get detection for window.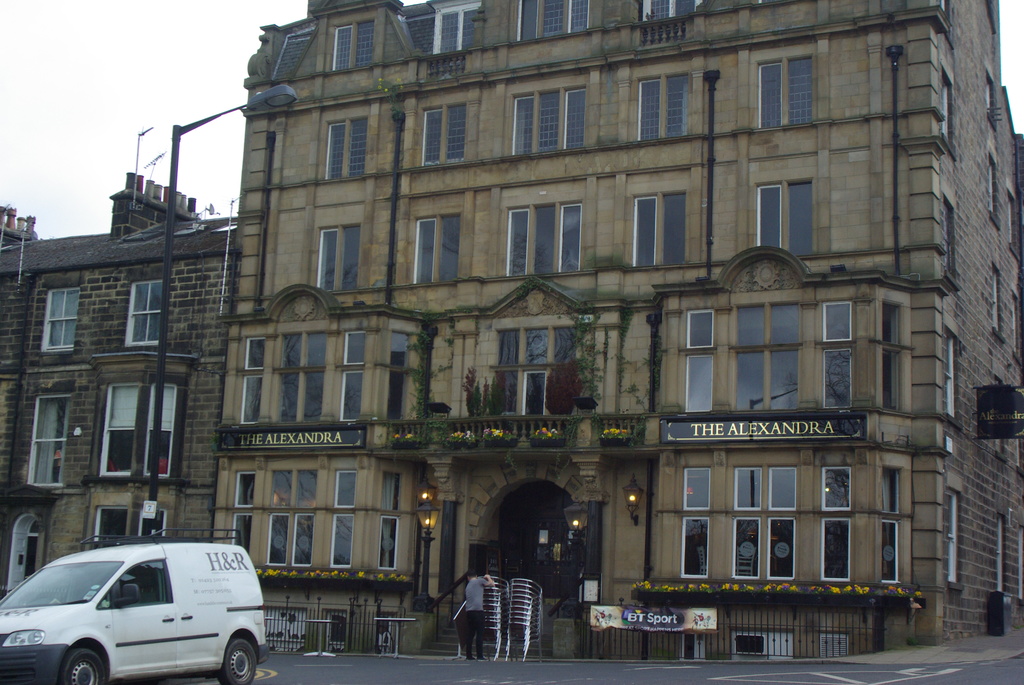
Detection: left=942, top=194, right=952, bottom=274.
